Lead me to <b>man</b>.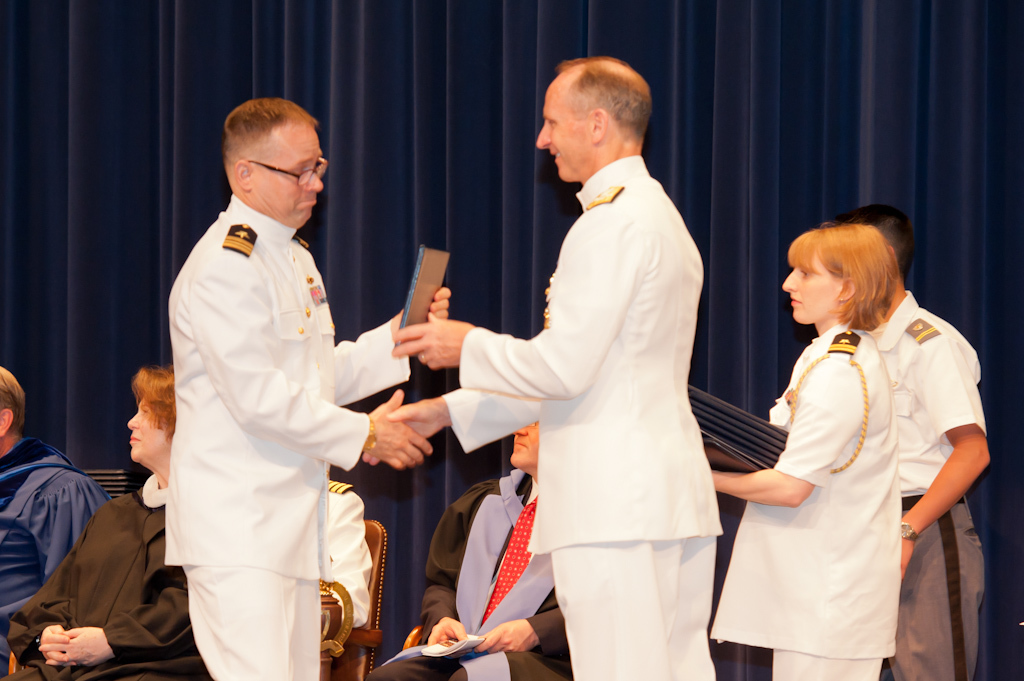
Lead to BBox(138, 72, 411, 667).
